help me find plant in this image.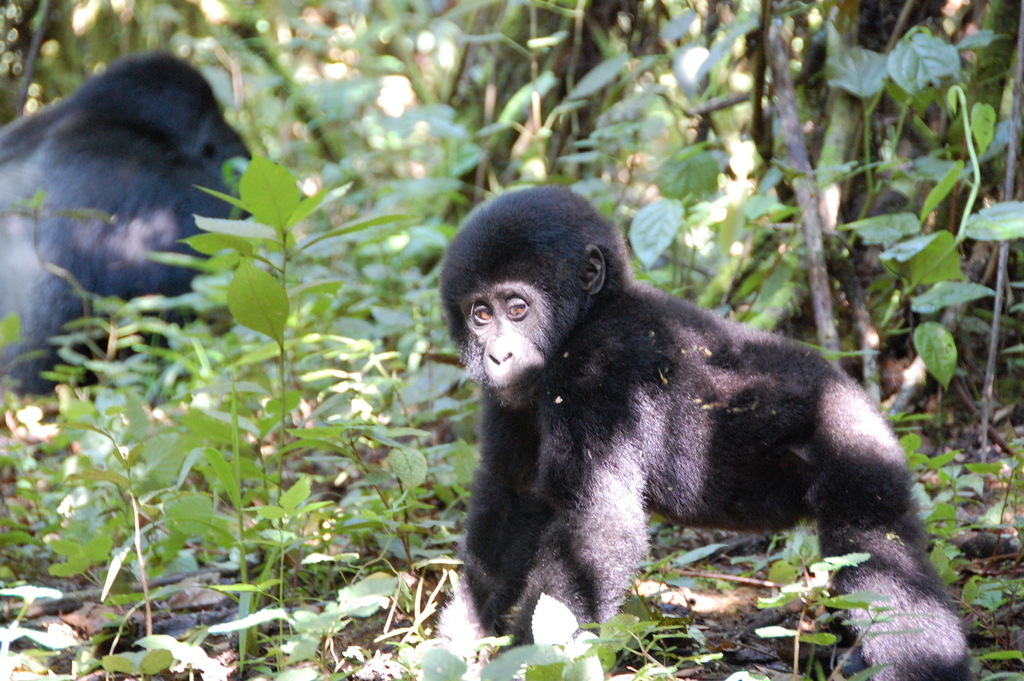
Found it: region(148, 133, 370, 680).
